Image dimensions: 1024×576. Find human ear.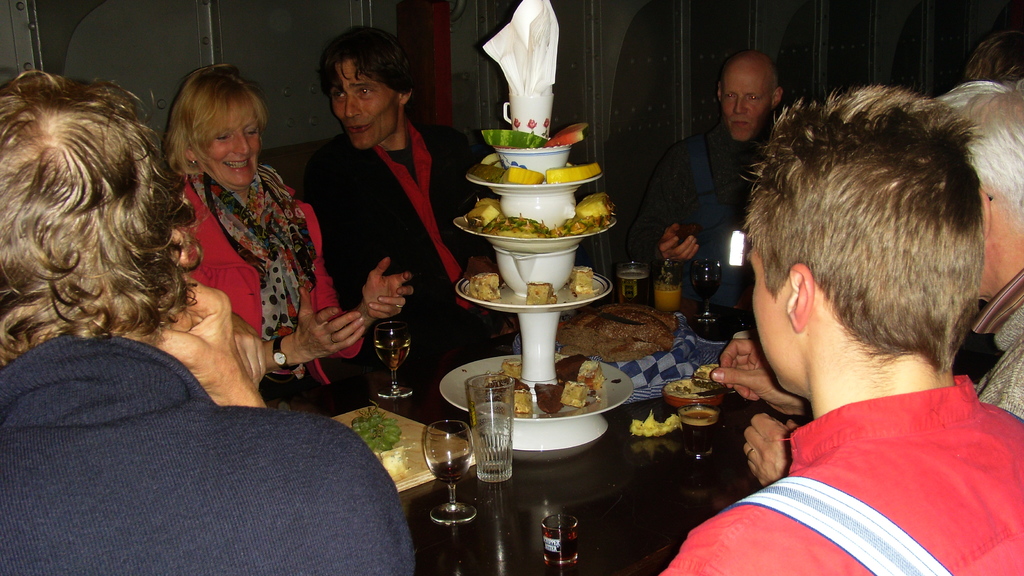
{"left": 399, "top": 92, "right": 409, "bottom": 108}.
